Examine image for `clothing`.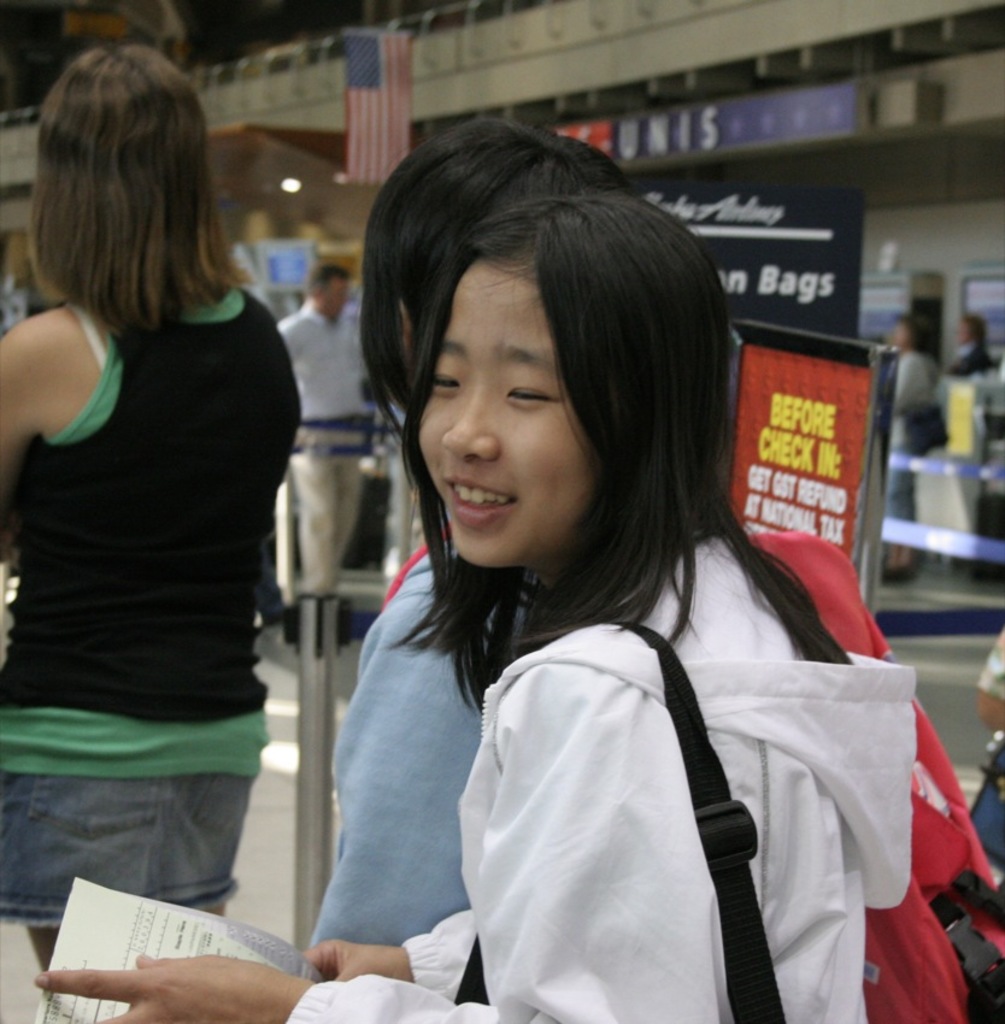
Examination result: [0,294,310,940].
